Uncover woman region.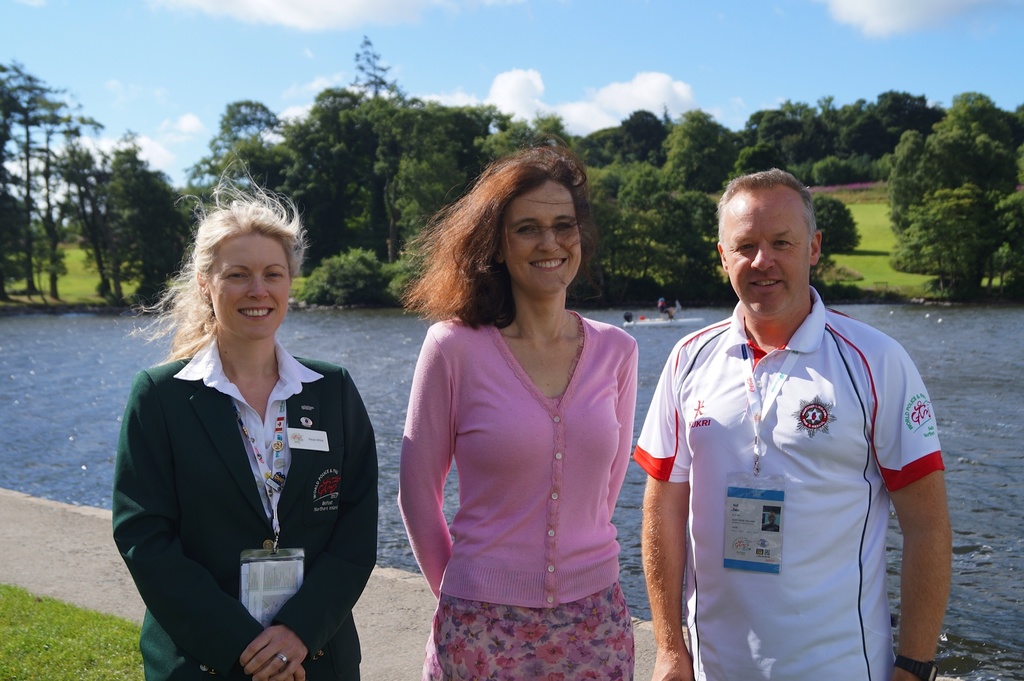
Uncovered: crop(109, 151, 376, 680).
